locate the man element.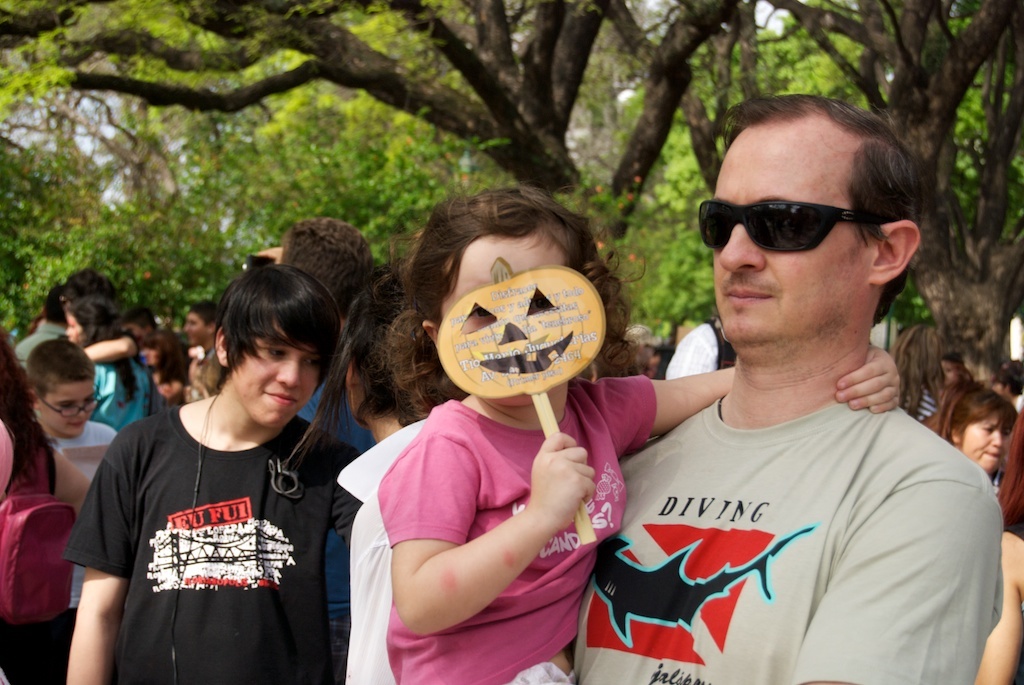
Element bbox: 561:91:1003:684.
